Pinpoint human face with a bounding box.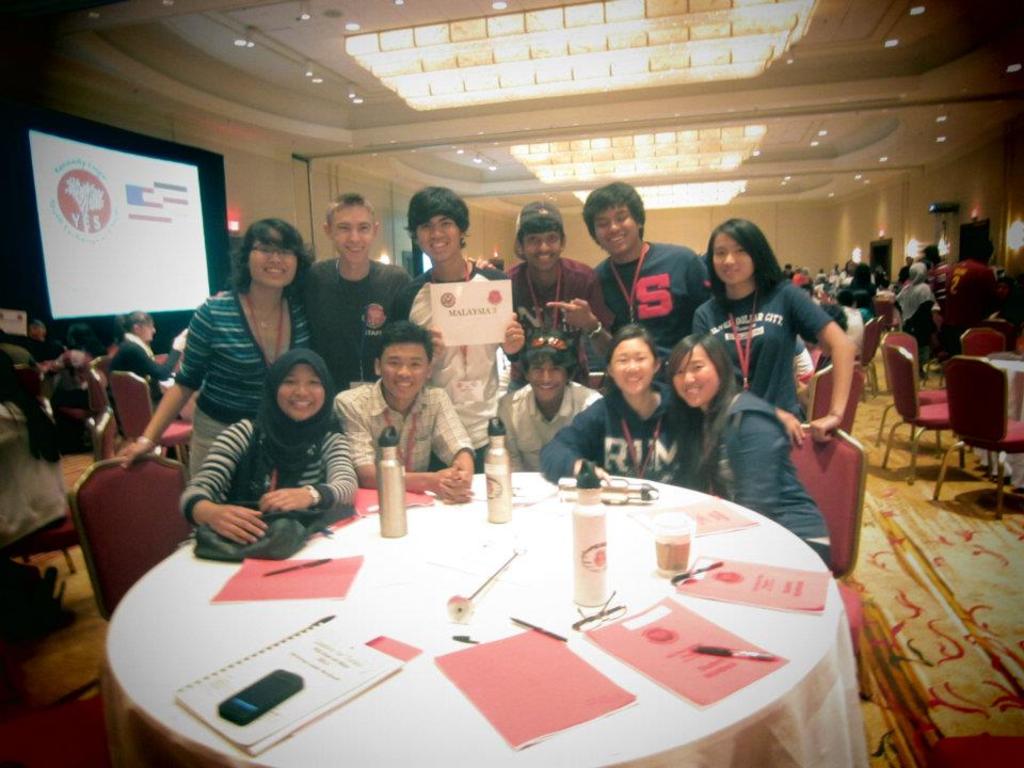
Rect(607, 336, 661, 389).
